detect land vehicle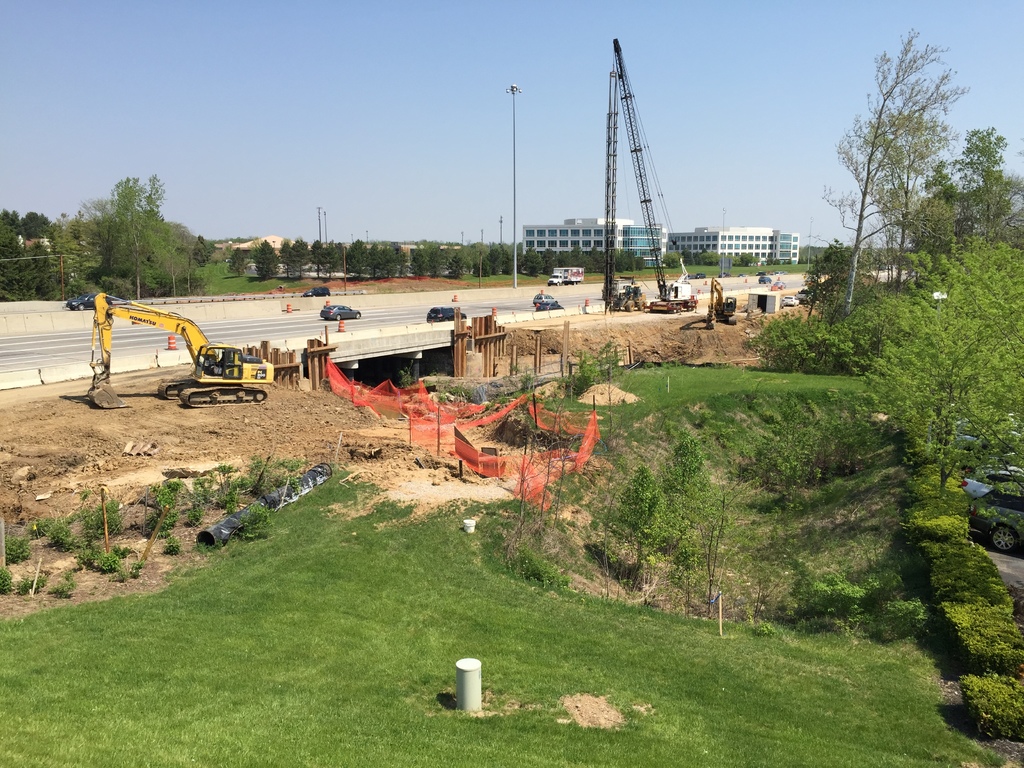
bbox=(546, 264, 584, 285)
